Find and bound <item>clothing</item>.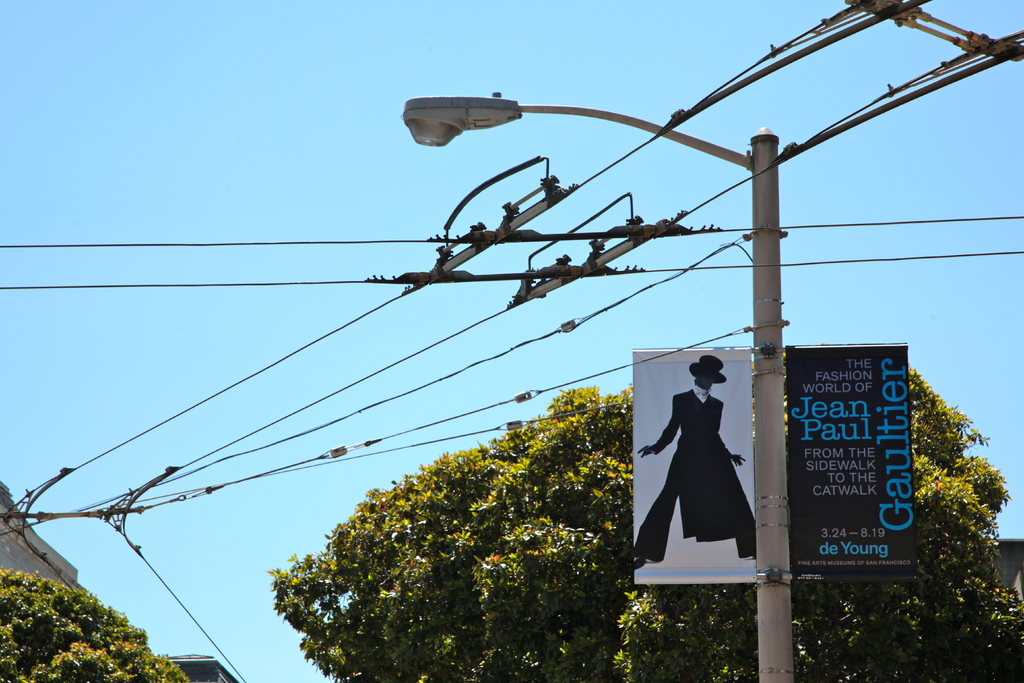
Bound: detection(646, 381, 760, 569).
